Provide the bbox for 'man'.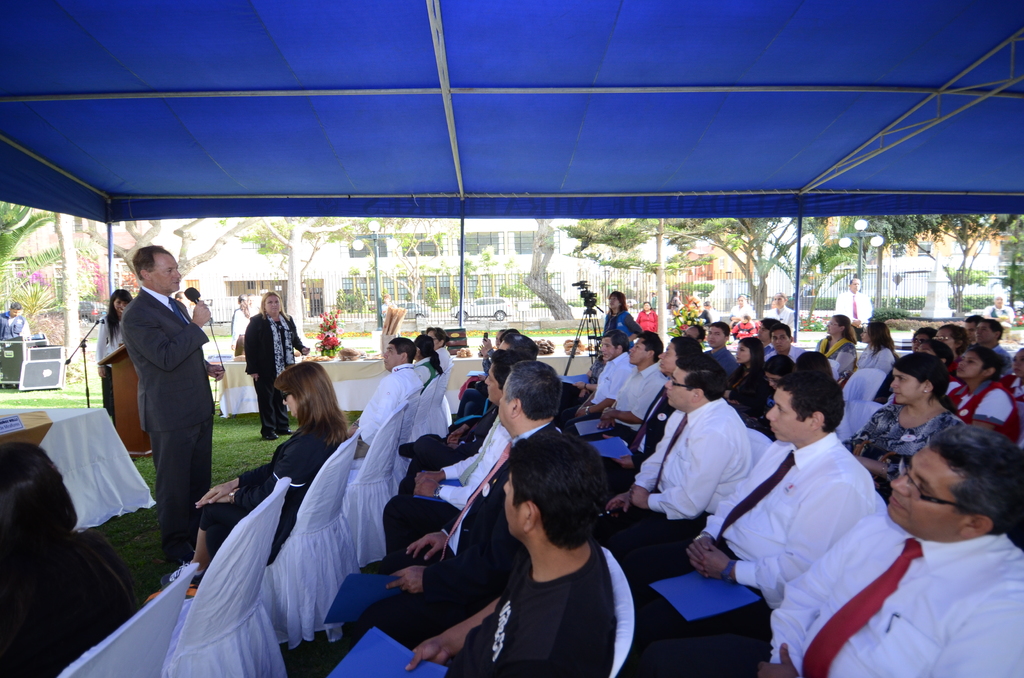
(left=566, top=328, right=635, bottom=417).
